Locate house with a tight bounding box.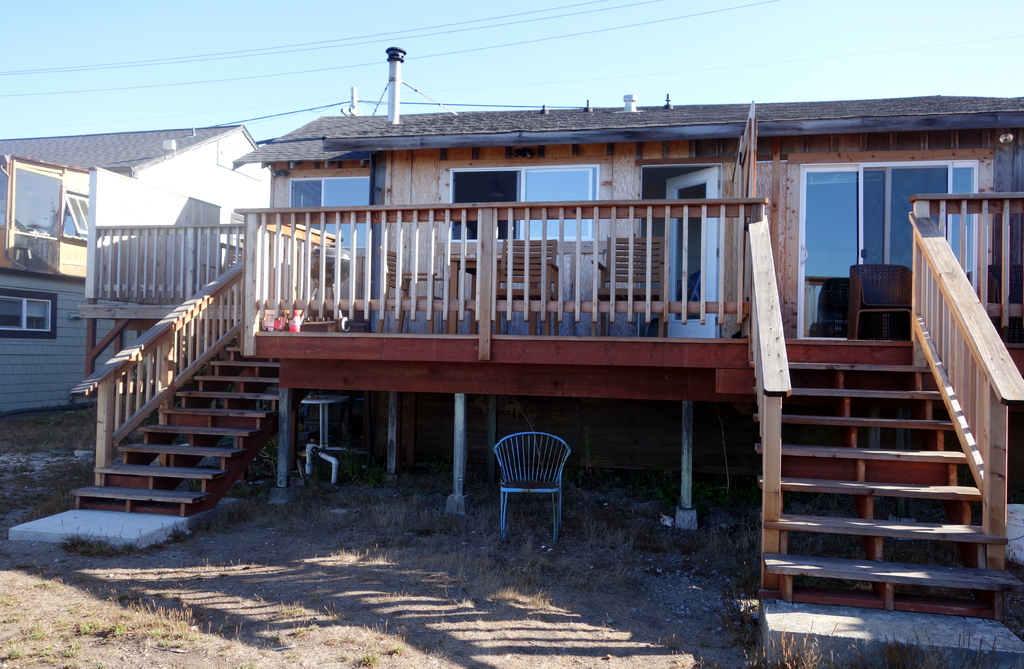
(156, 60, 973, 590).
